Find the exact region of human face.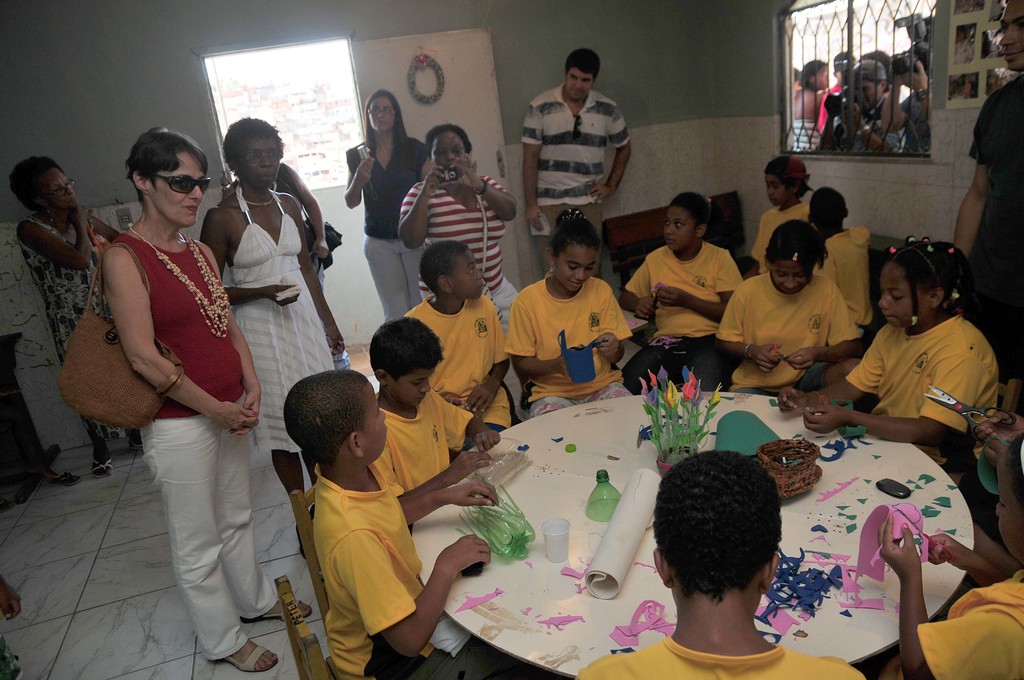
Exact region: Rect(1004, 1, 1023, 71).
